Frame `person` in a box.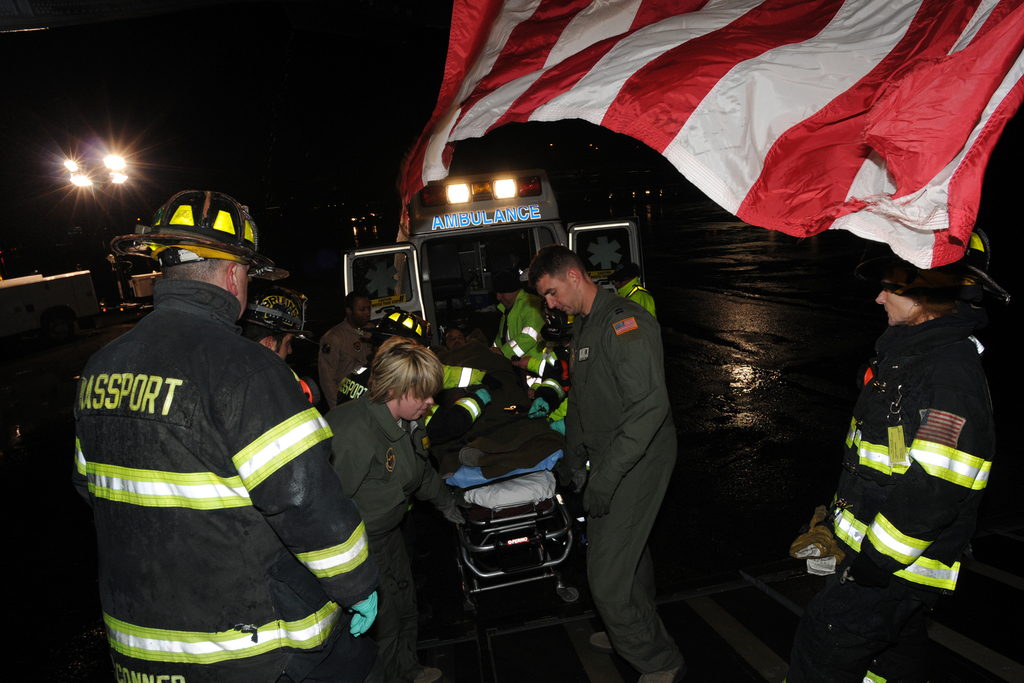
x1=524, y1=240, x2=691, y2=682.
